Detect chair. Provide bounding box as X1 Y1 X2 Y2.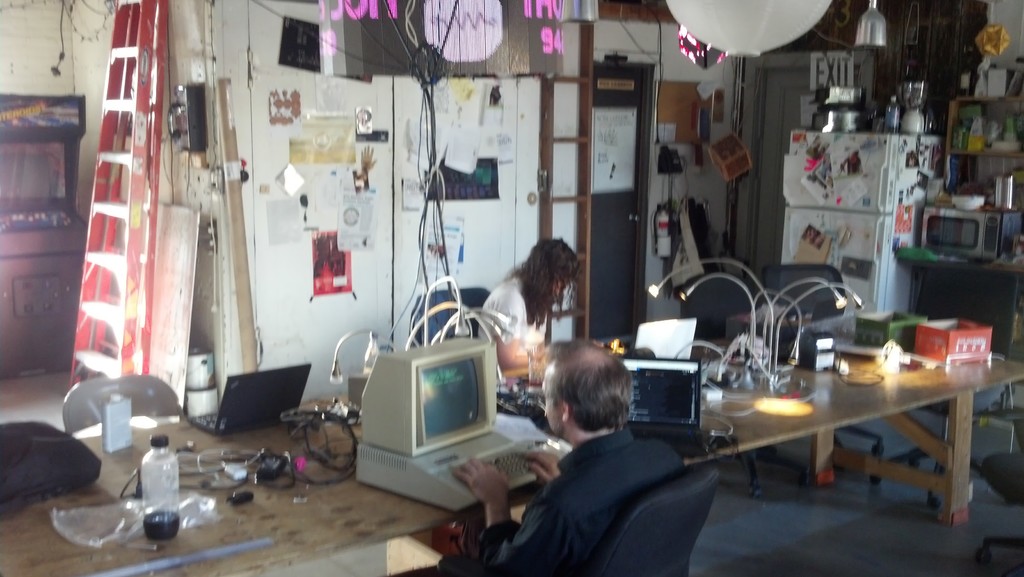
595 468 717 576.
